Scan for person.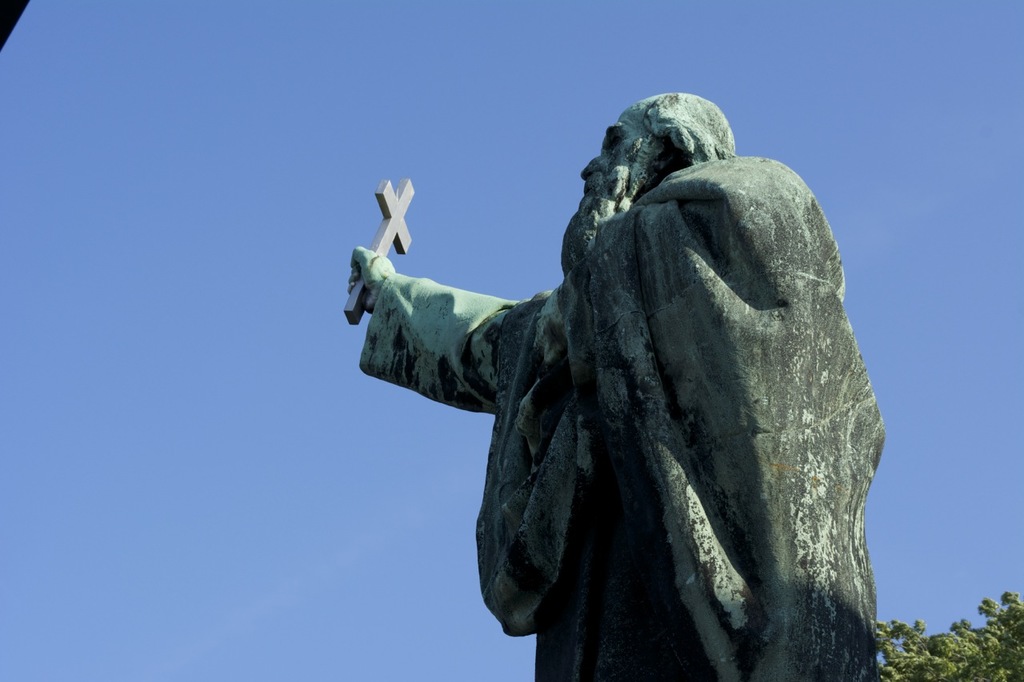
Scan result: [325,69,882,662].
